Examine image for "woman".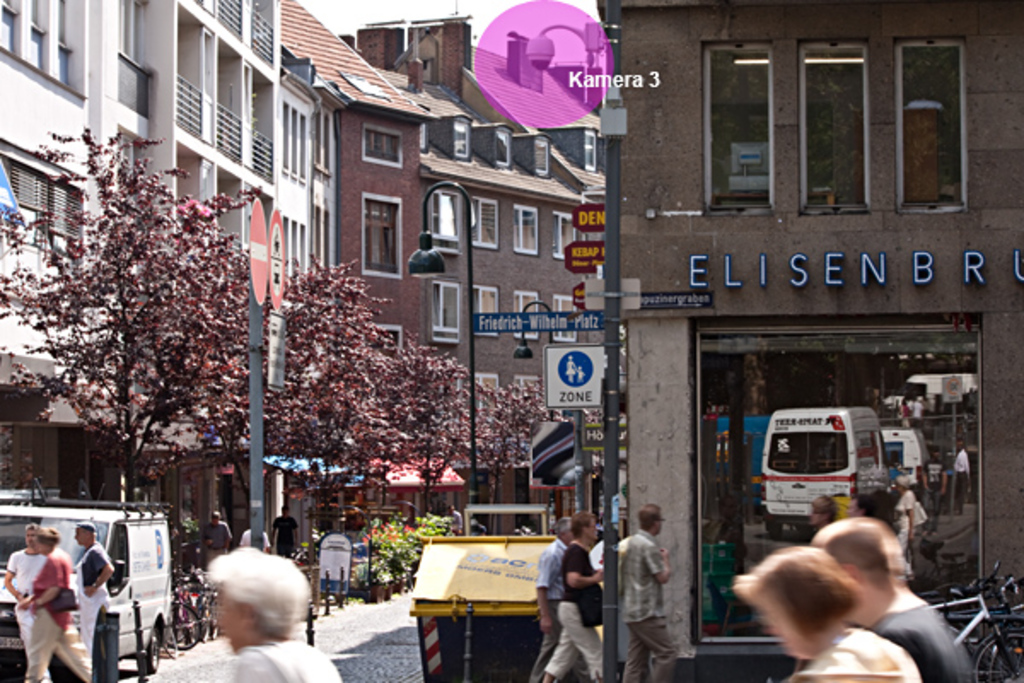
Examination result: 730/546/922/681.
